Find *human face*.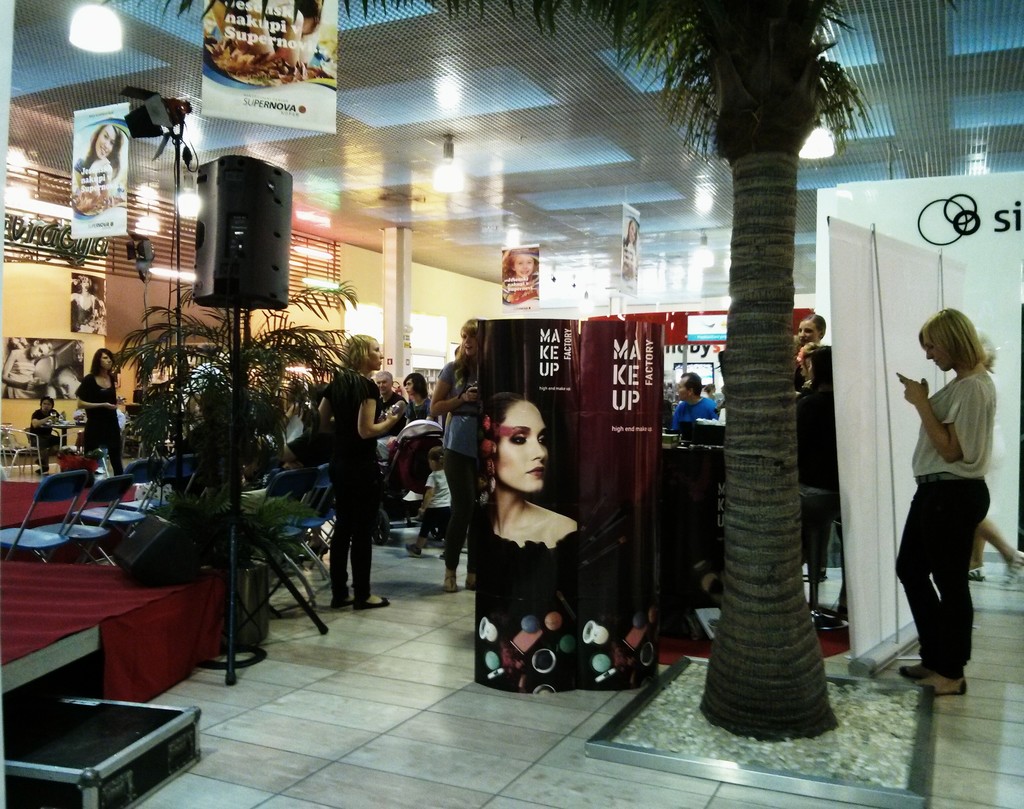
{"left": 515, "top": 254, "right": 534, "bottom": 278}.
